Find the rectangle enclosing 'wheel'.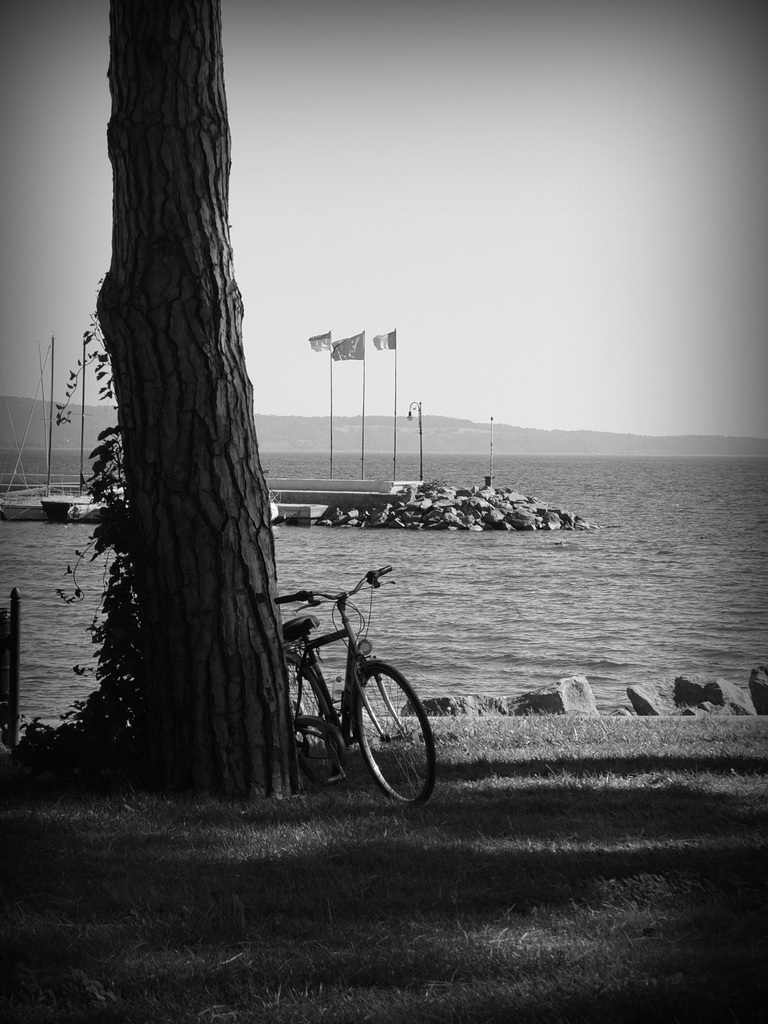
Rect(346, 657, 424, 807).
